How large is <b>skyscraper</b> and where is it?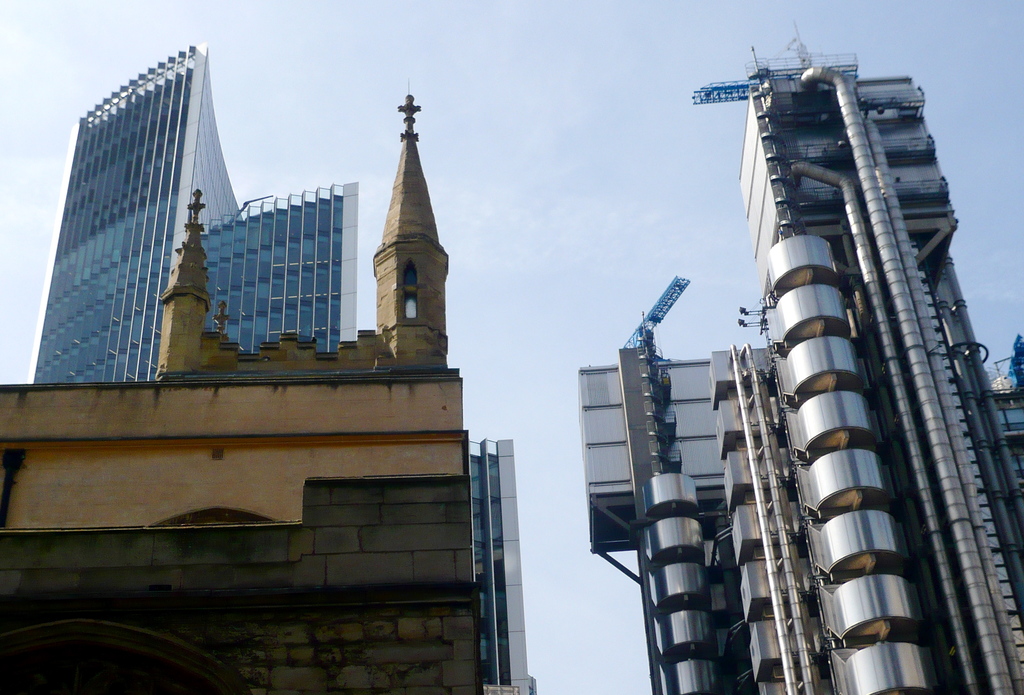
Bounding box: [x1=29, y1=50, x2=397, y2=427].
